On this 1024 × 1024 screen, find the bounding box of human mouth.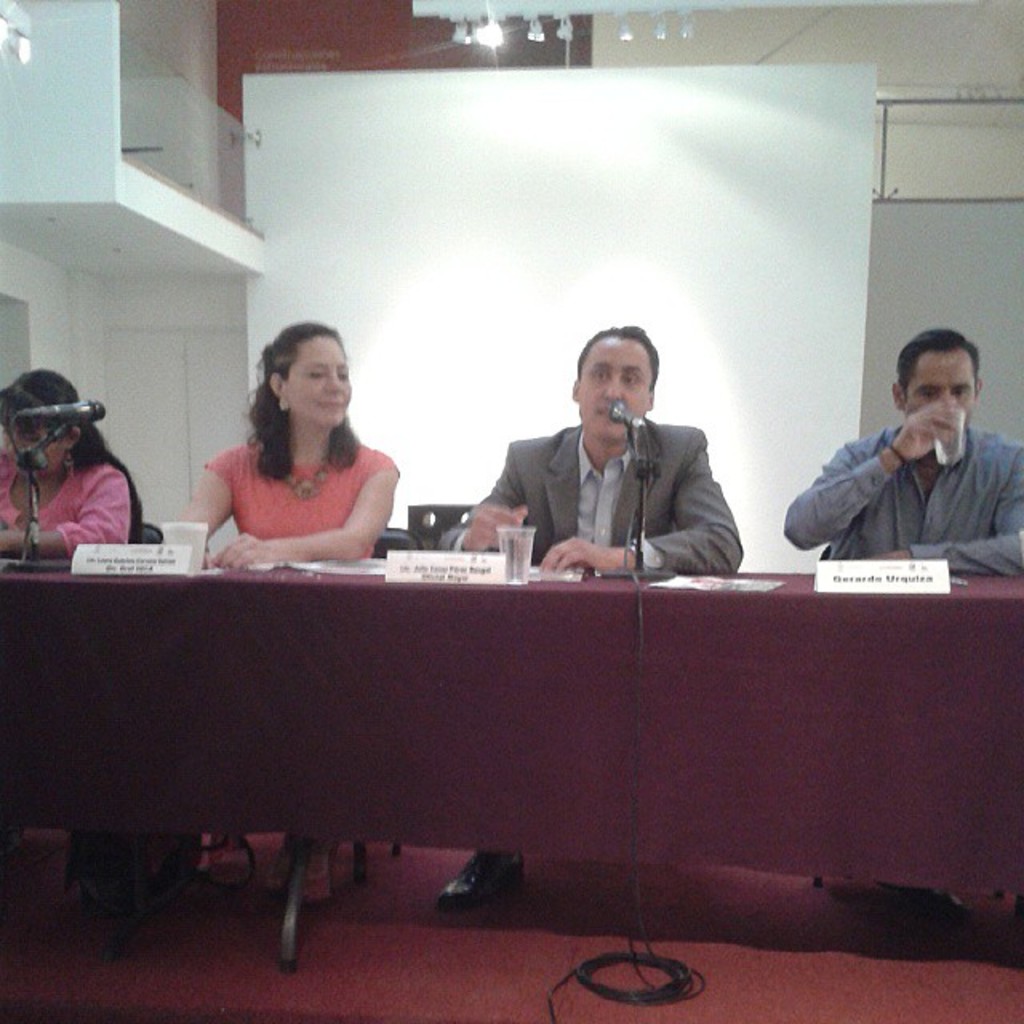
Bounding box: [592, 403, 619, 421].
